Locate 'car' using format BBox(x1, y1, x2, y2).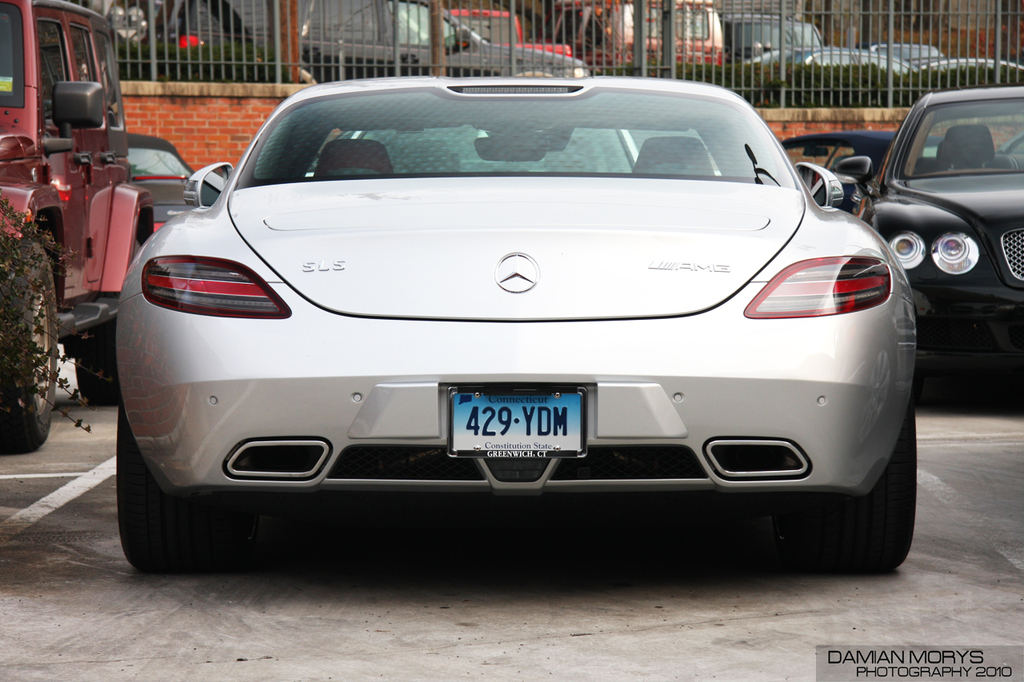
BBox(132, 134, 215, 233).
